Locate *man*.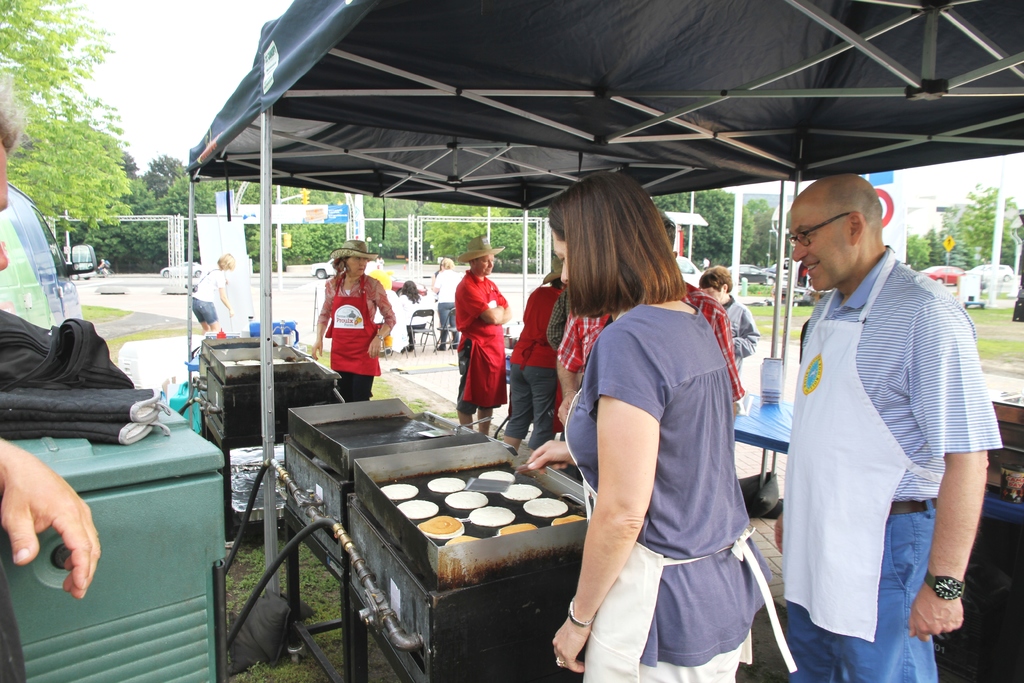
Bounding box: crop(449, 235, 516, 440).
